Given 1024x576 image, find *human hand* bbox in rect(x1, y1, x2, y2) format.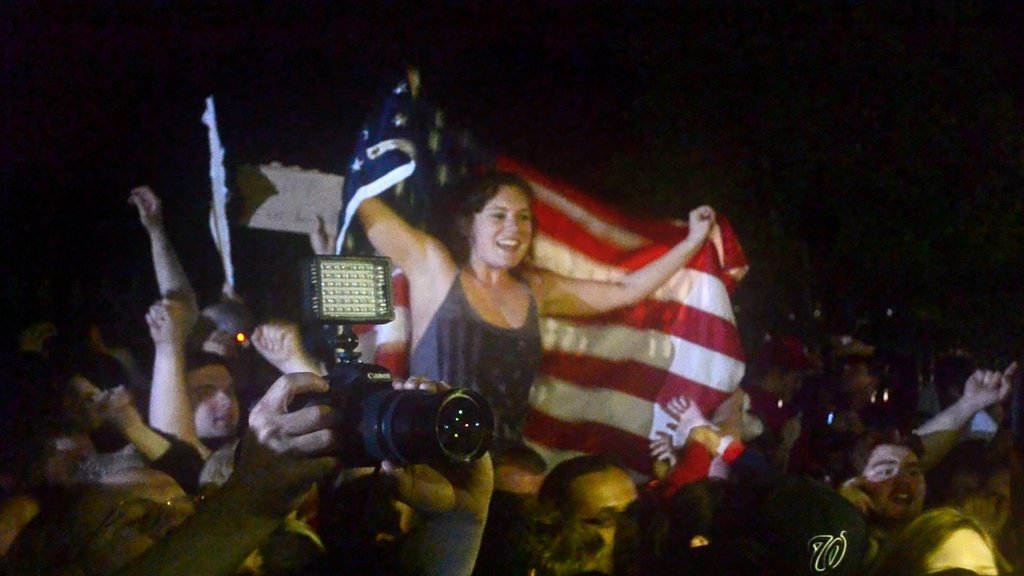
rect(371, 373, 494, 524).
